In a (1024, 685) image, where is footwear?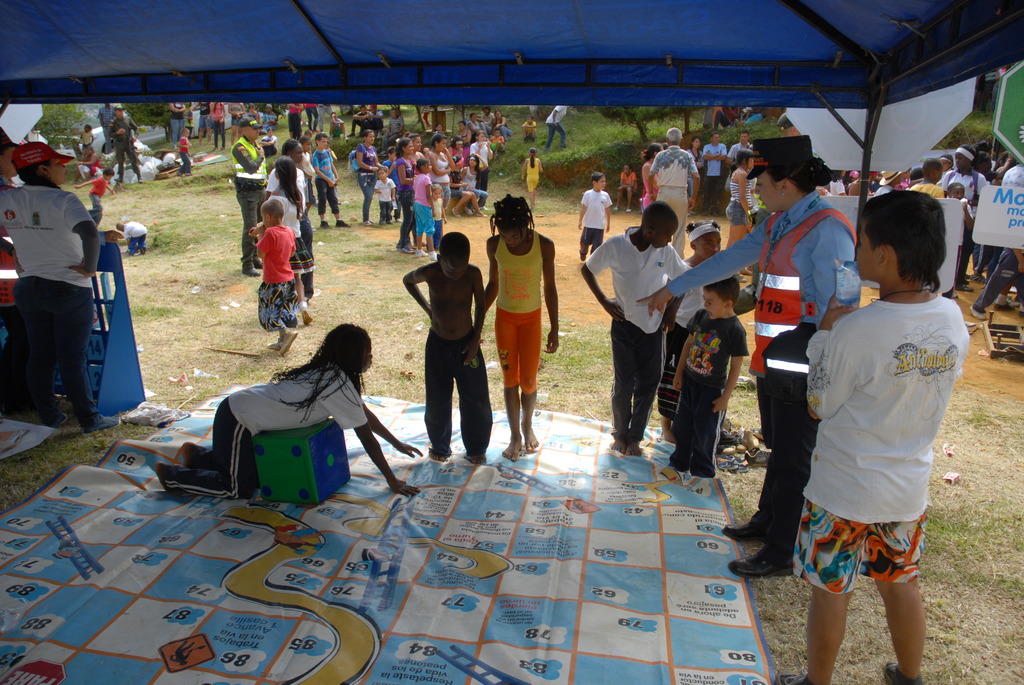
bbox(386, 219, 392, 223).
